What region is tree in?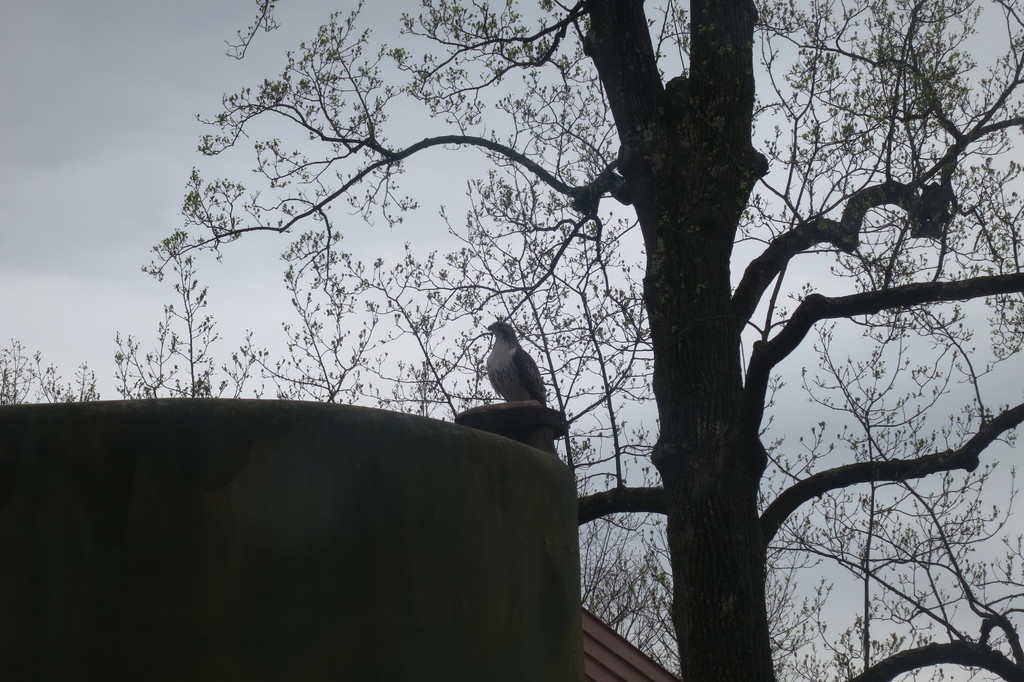
rect(0, 333, 99, 402).
